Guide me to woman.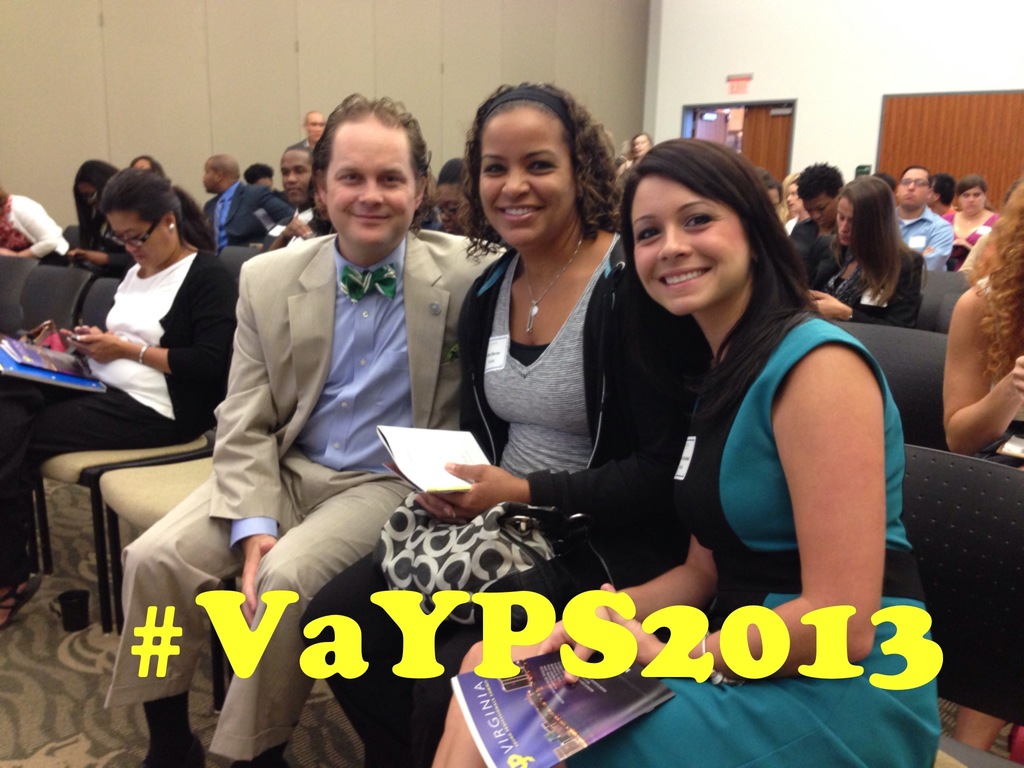
Guidance: box=[429, 137, 940, 767].
